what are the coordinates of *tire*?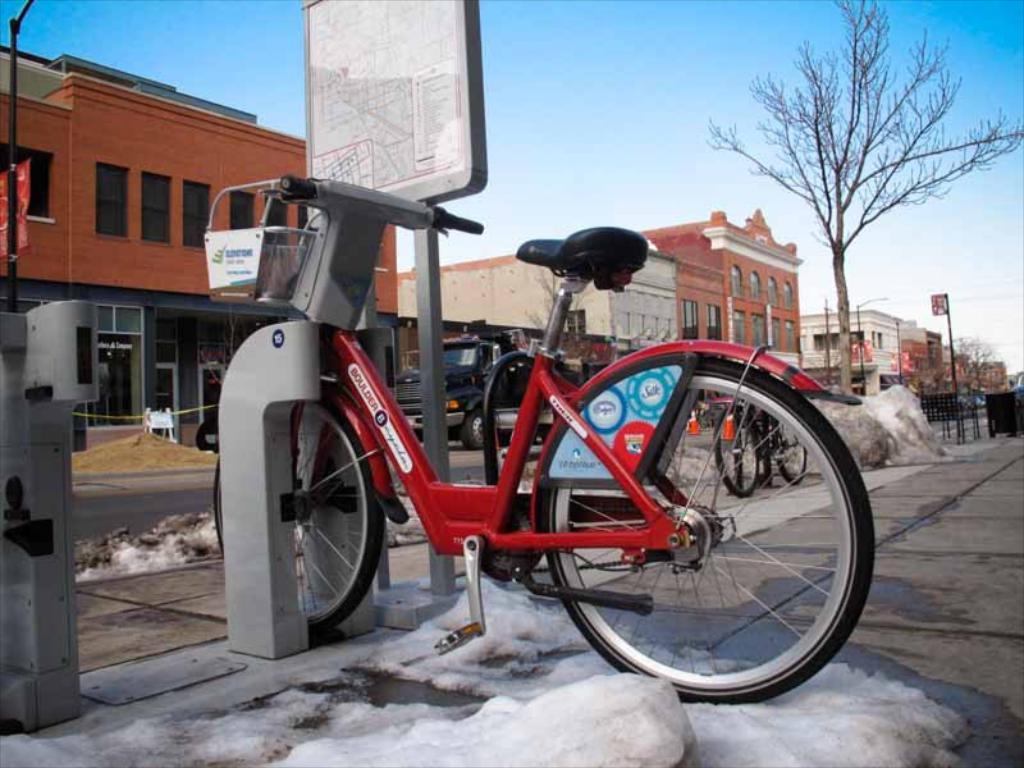
<box>716,408,759,494</box>.
